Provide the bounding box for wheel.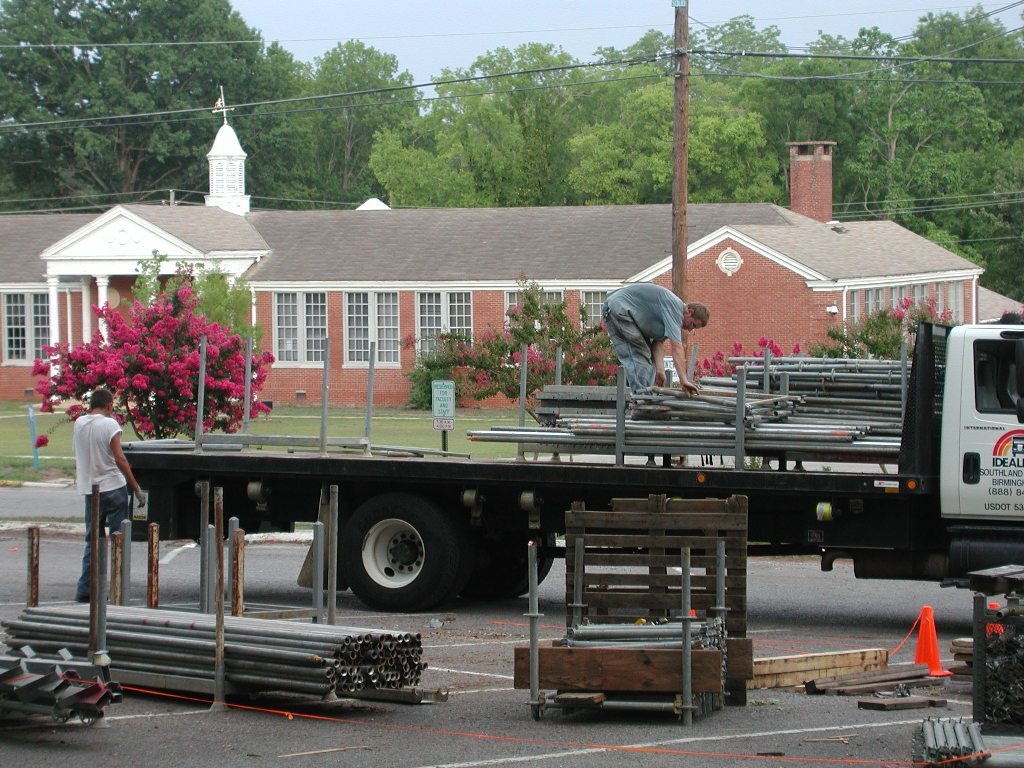
<bbox>497, 533, 556, 602</bbox>.
